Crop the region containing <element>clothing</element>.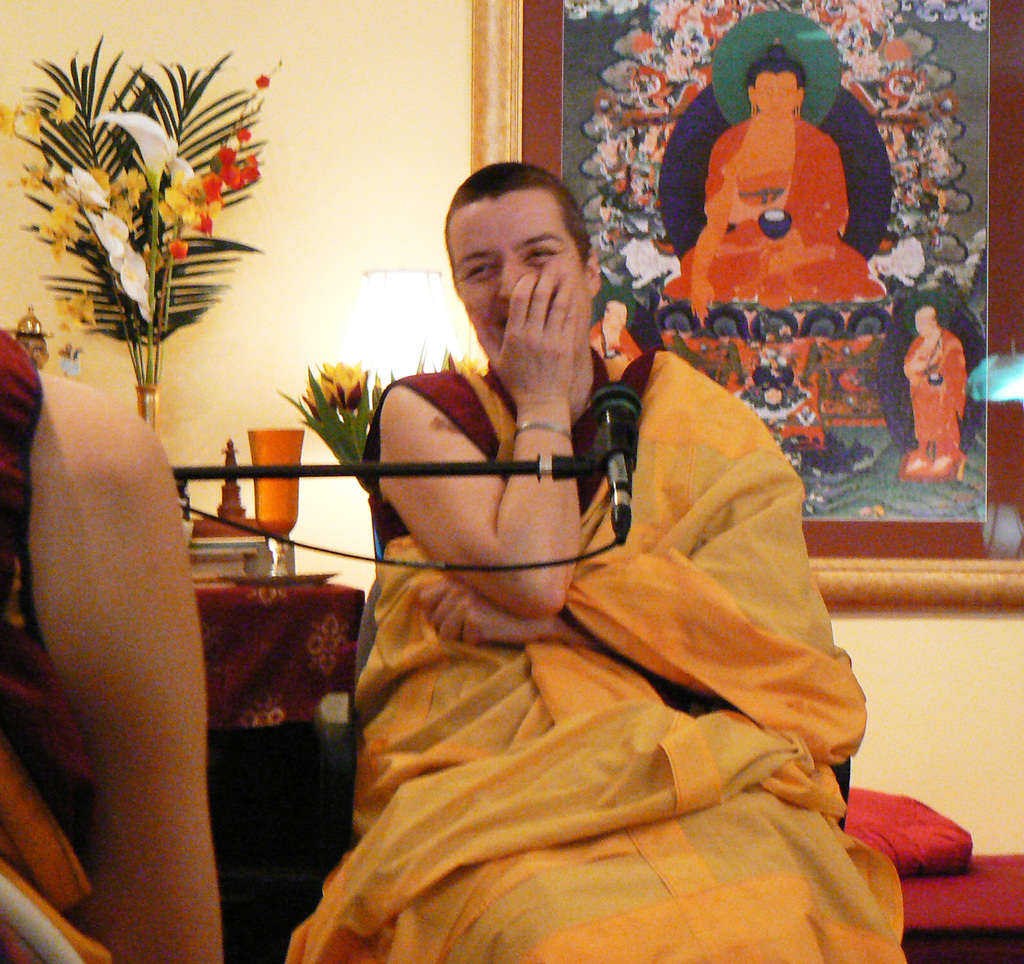
Crop region: (284, 345, 909, 963).
